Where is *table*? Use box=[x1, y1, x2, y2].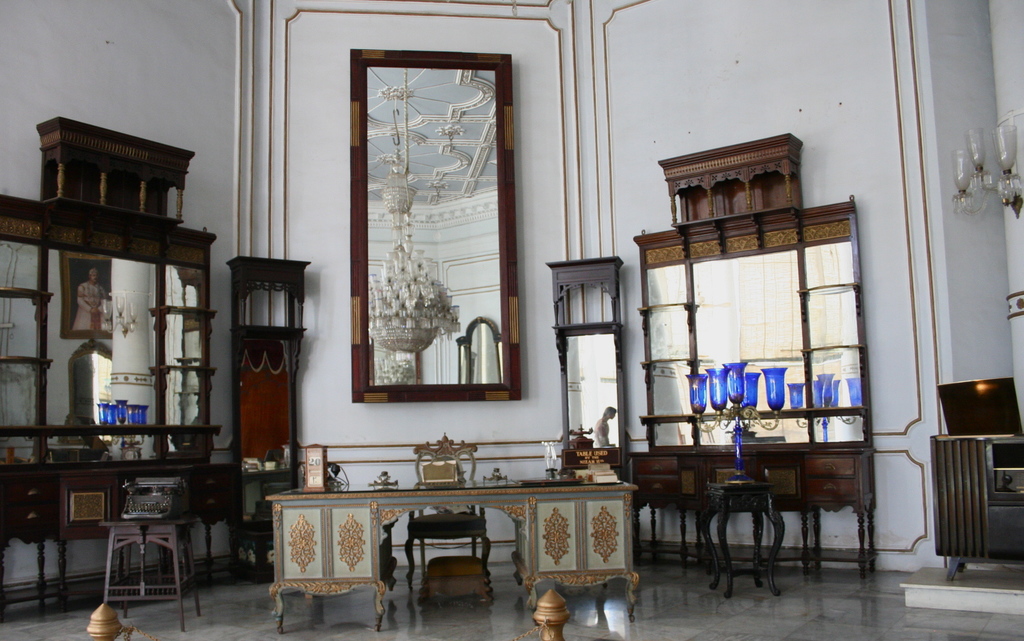
box=[703, 479, 785, 594].
